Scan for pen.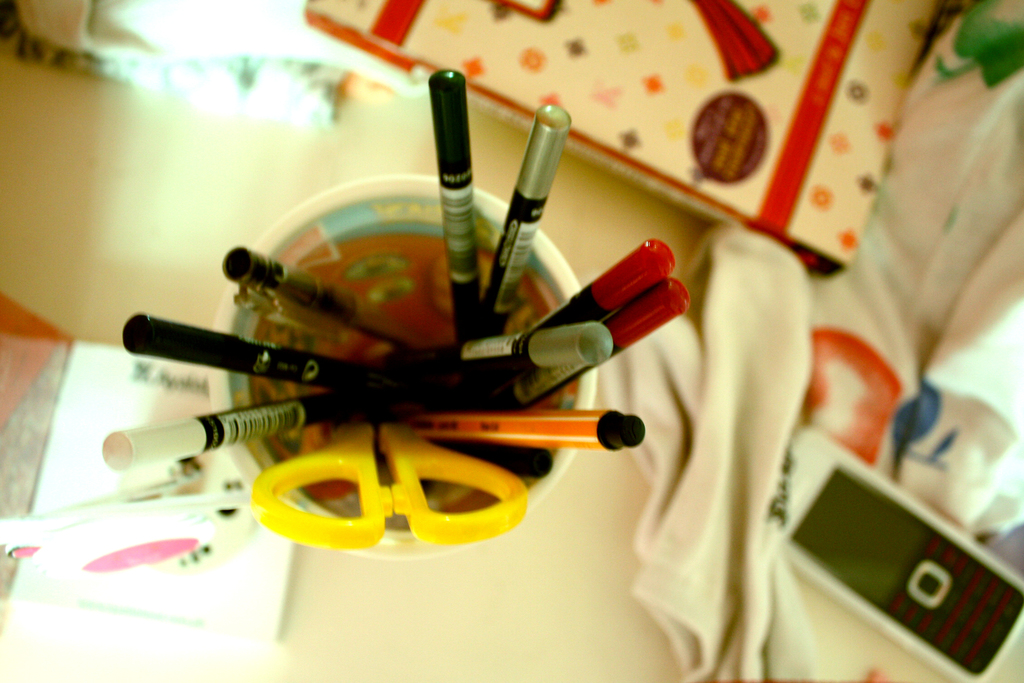
Scan result: {"left": 119, "top": 311, "right": 366, "bottom": 395}.
